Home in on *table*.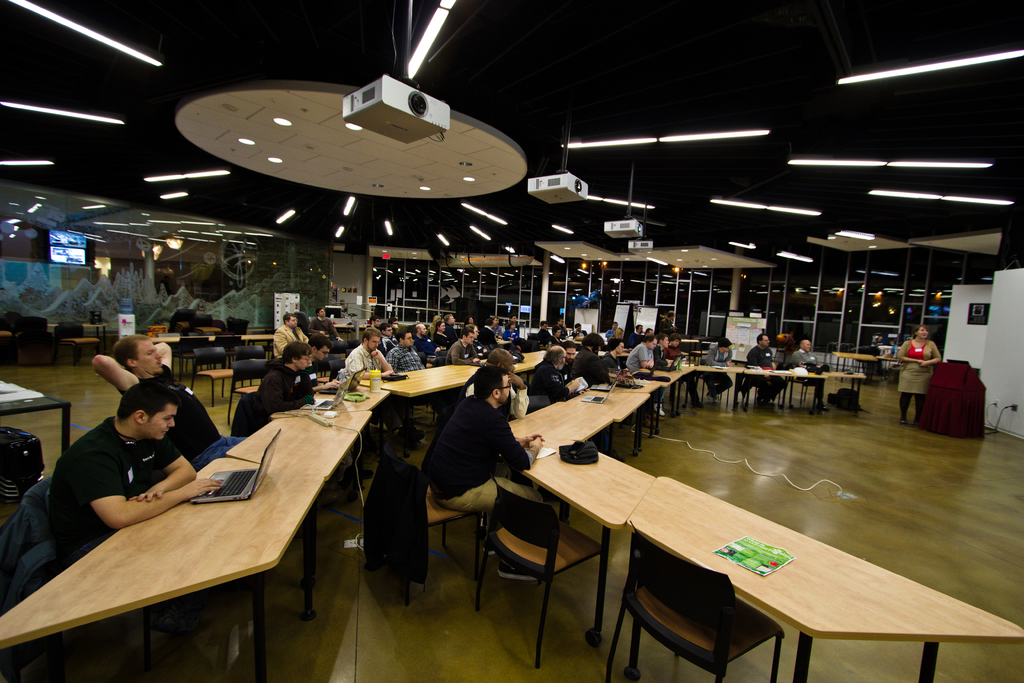
Homed in at bbox=(618, 473, 1023, 682).
